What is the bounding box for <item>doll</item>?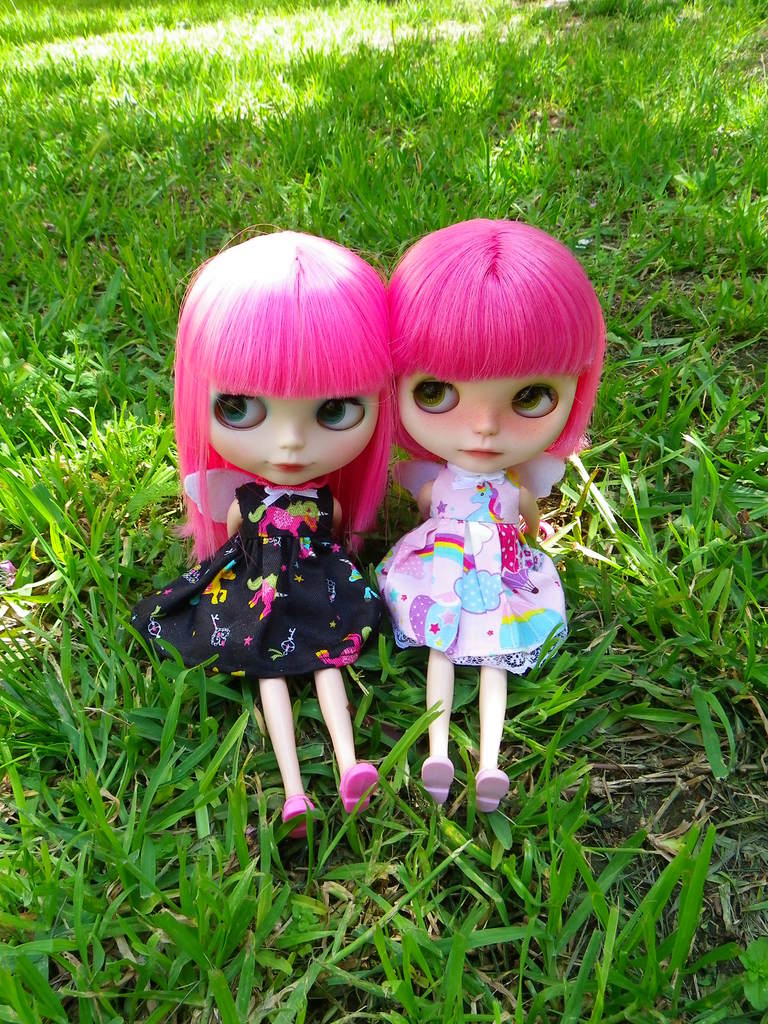
138:239:392:849.
